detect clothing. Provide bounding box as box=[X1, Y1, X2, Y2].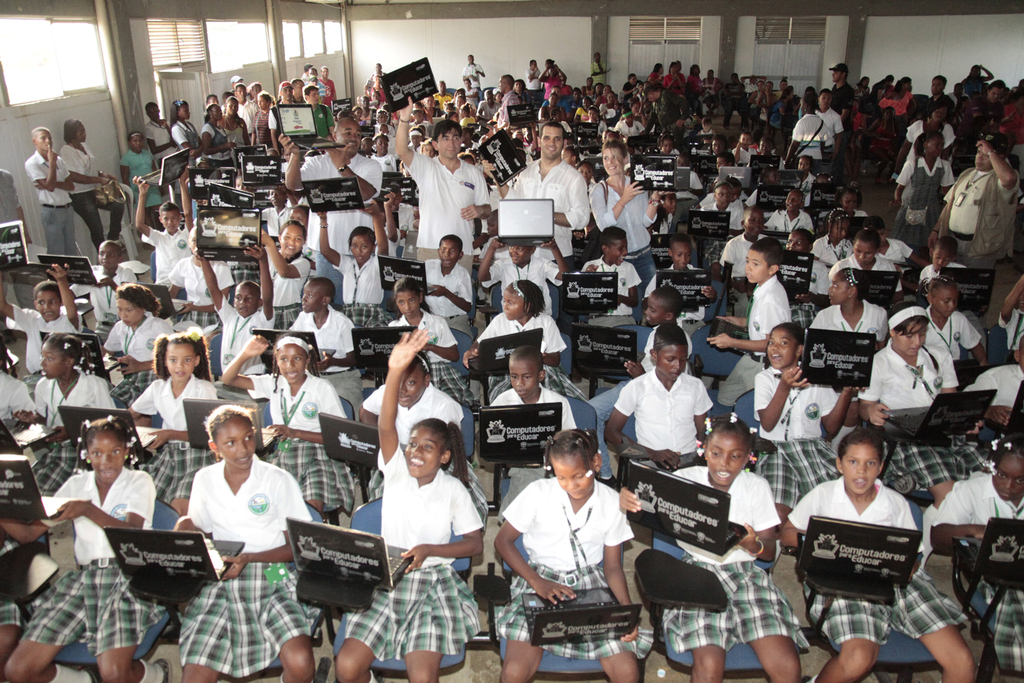
box=[883, 156, 960, 241].
